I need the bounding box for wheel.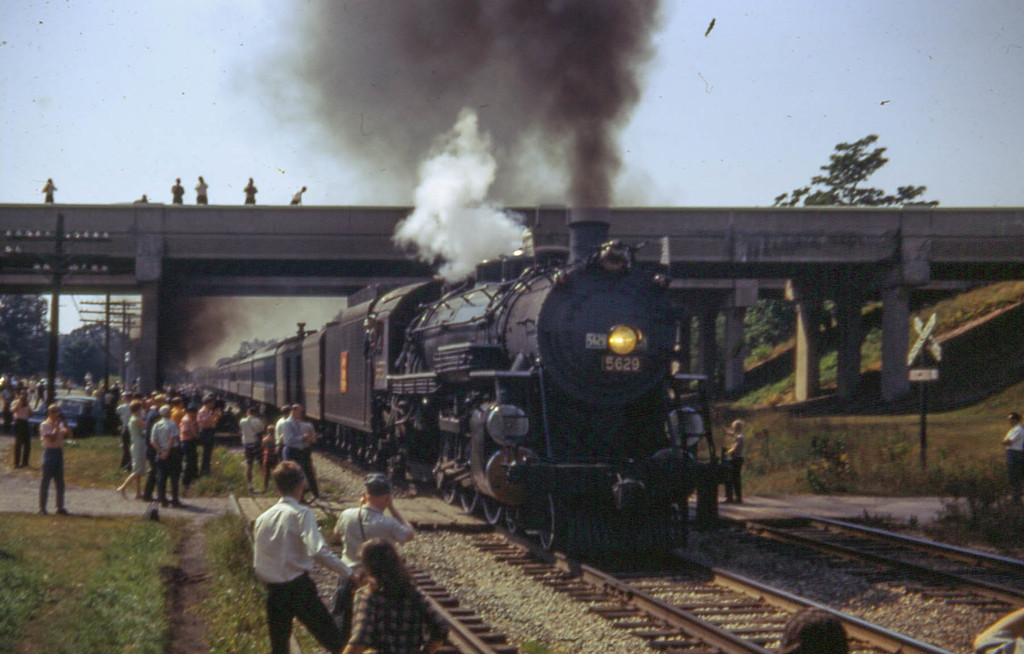
Here it is: [456, 483, 479, 516].
